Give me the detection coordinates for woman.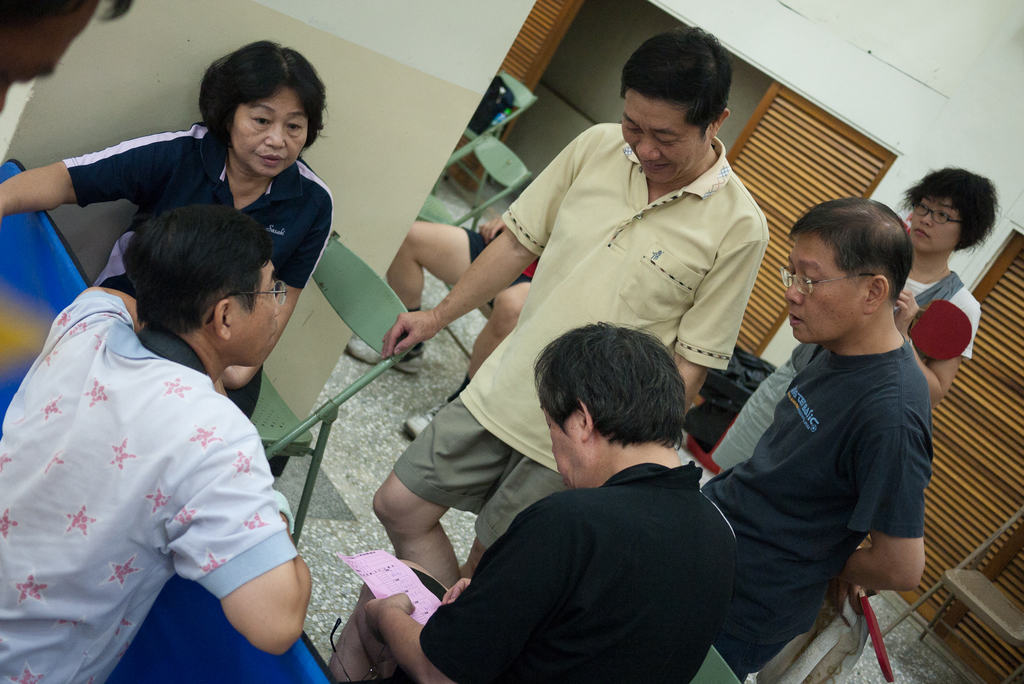
select_region(0, 37, 336, 425).
